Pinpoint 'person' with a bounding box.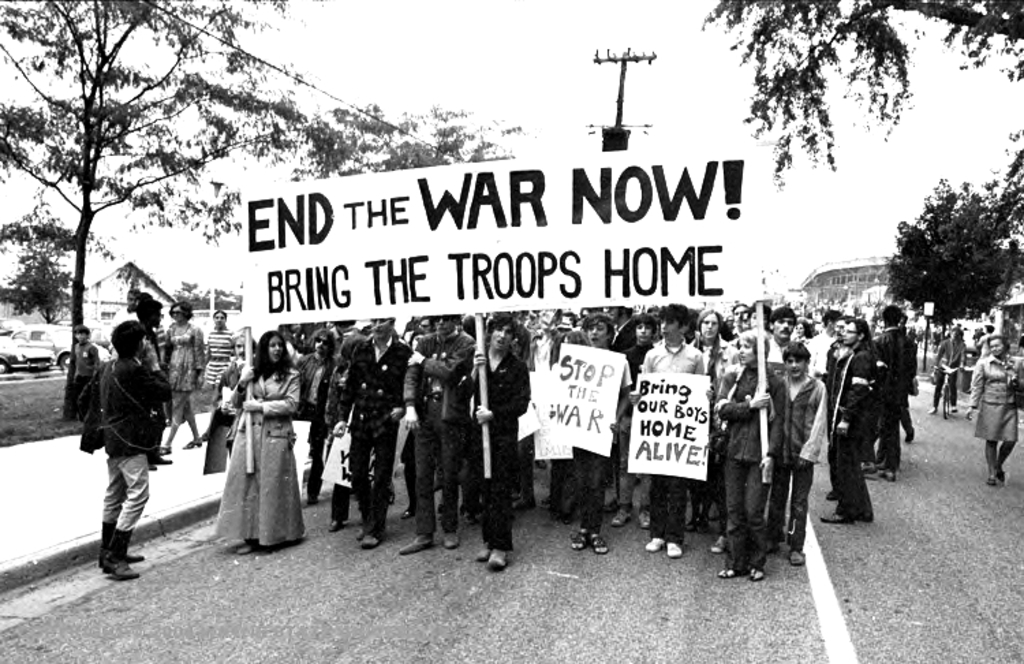
rect(826, 305, 902, 538).
